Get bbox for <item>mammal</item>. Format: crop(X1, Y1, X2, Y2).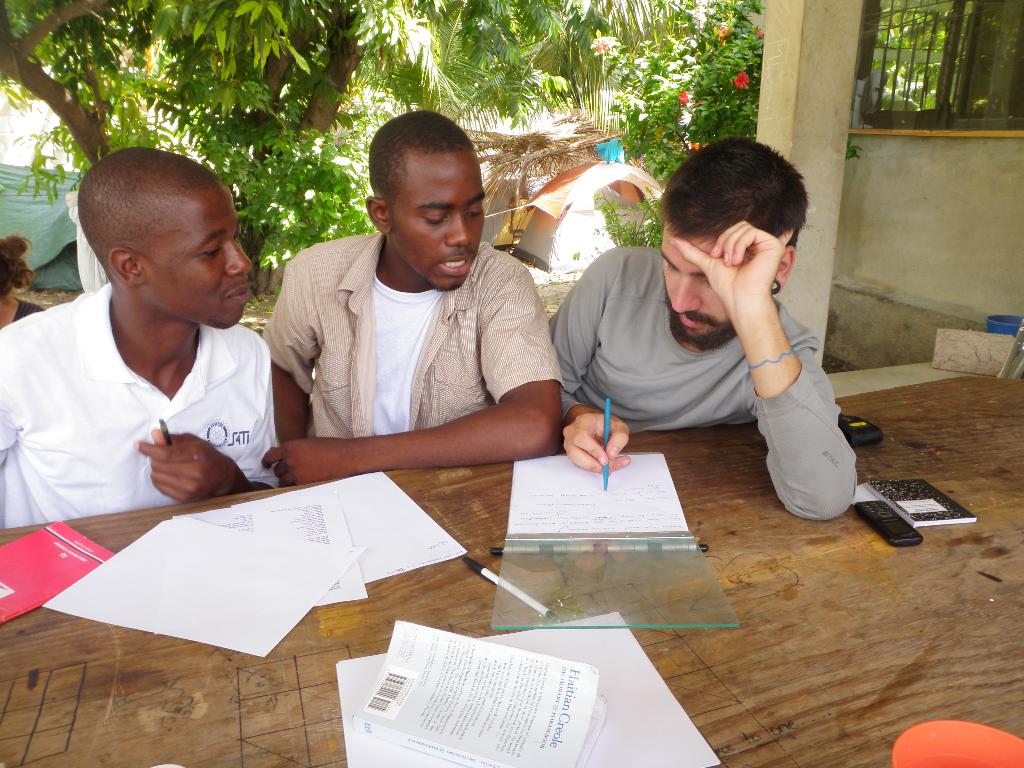
crop(234, 135, 592, 513).
